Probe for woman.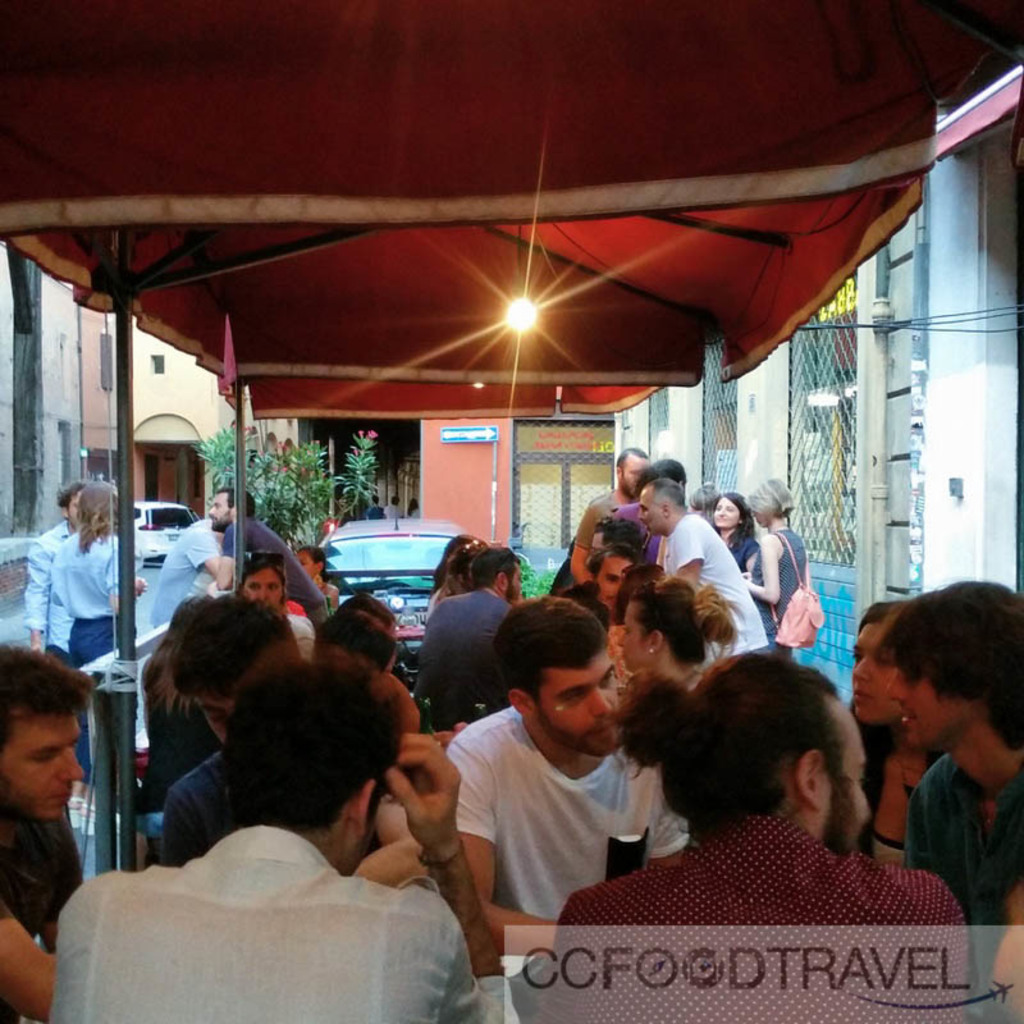
Probe result: [625, 561, 751, 722].
